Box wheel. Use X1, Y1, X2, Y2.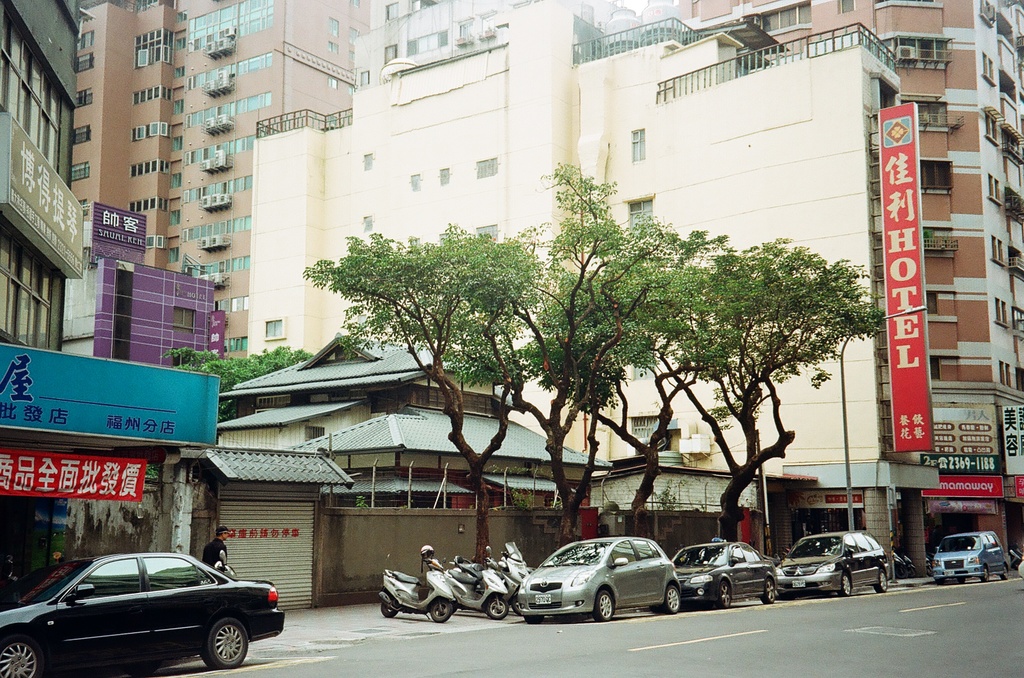
875, 571, 890, 594.
